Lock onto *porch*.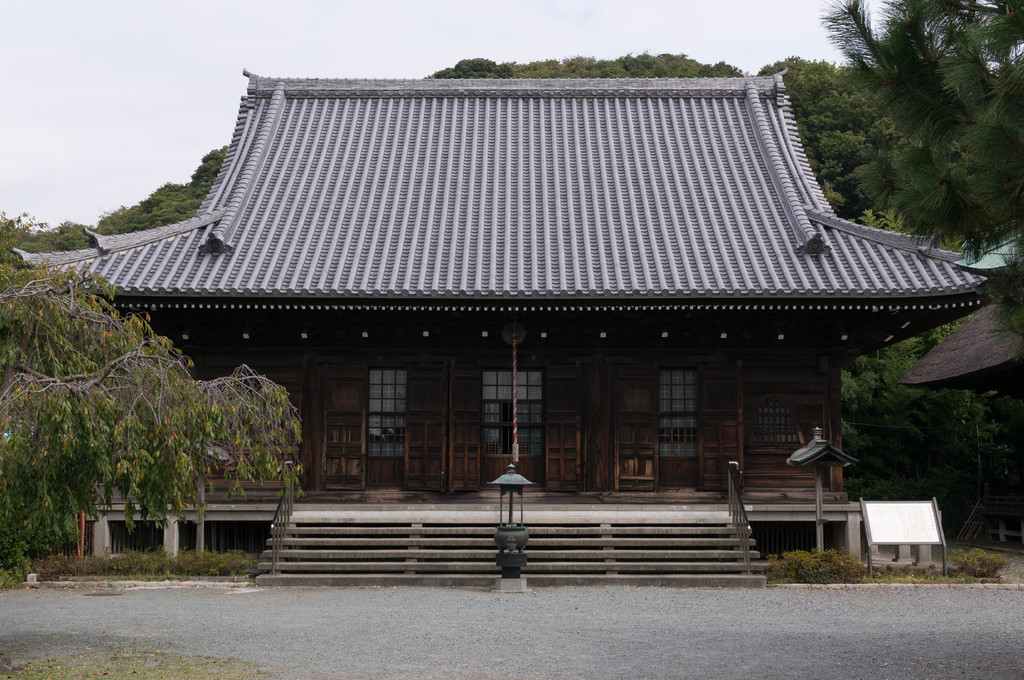
Locked: (left=86, top=459, right=852, bottom=514).
